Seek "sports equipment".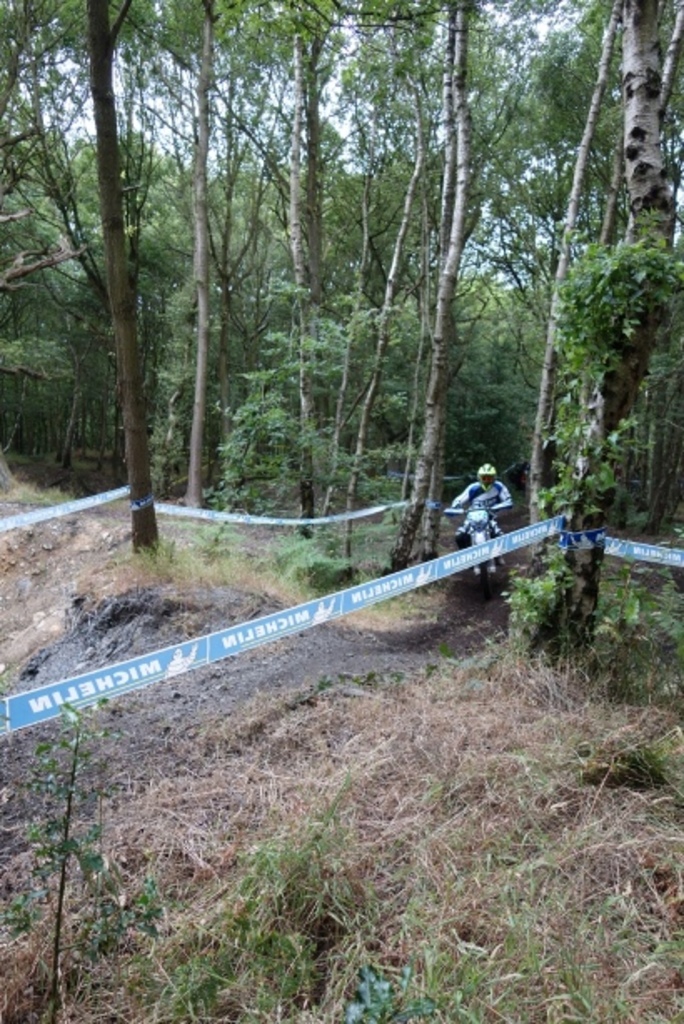
left=474, top=465, right=497, bottom=480.
